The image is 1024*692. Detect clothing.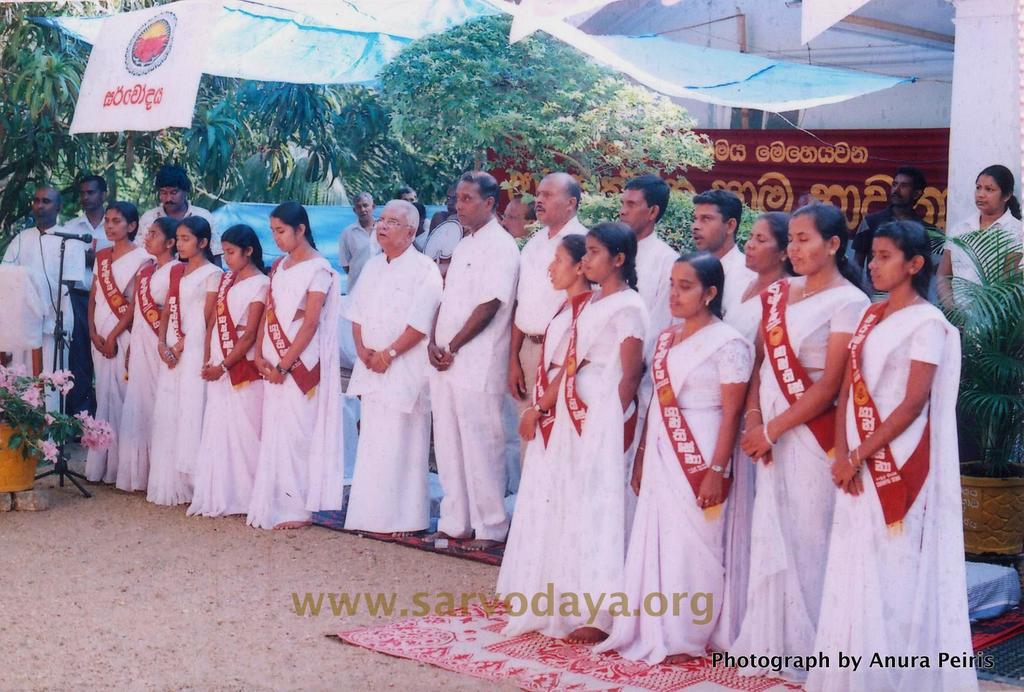
Detection: box=[556, 277, 652, 627].
